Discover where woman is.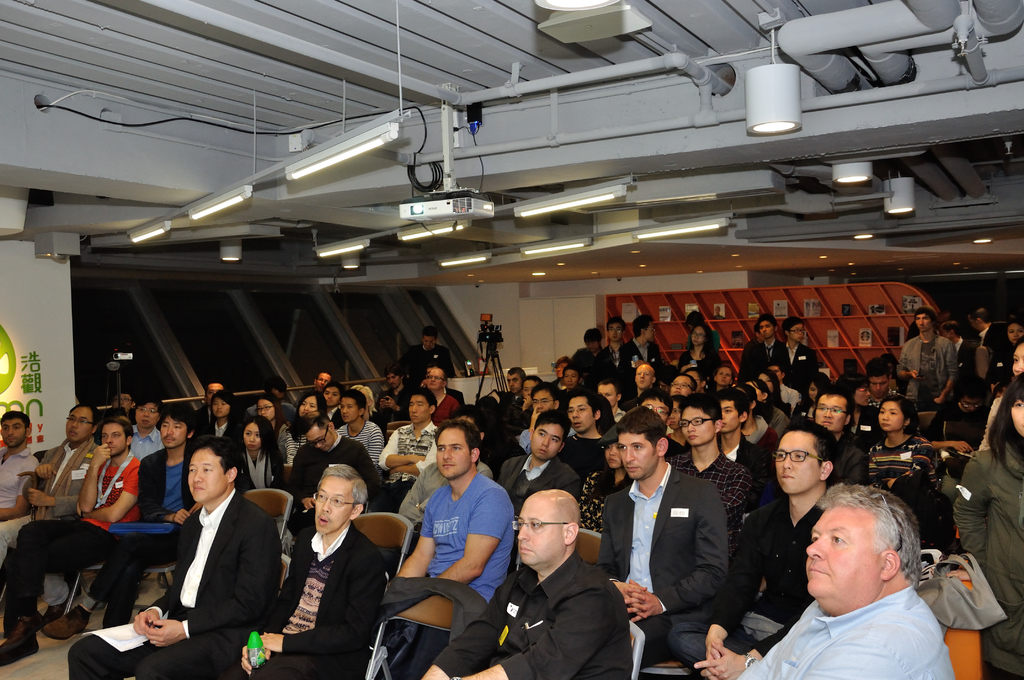
Discovered at (left=975, top=332, right=1023, bottom=454).
